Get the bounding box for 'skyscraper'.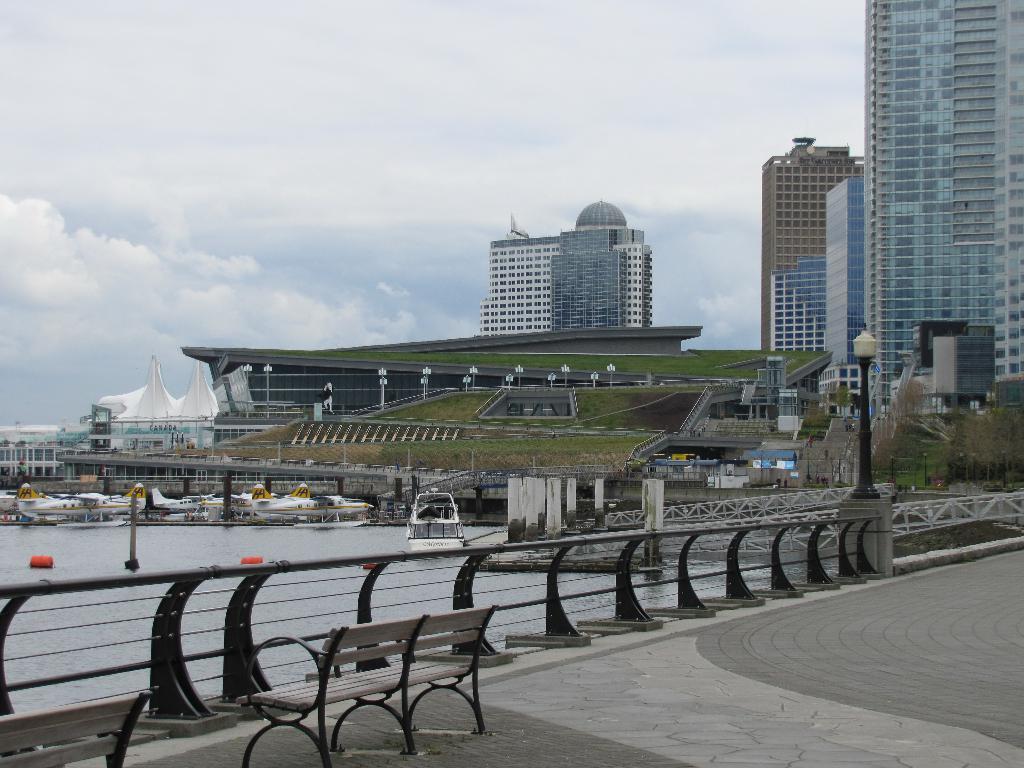
(x1=827, y1=177, x2=868, y2=369).
